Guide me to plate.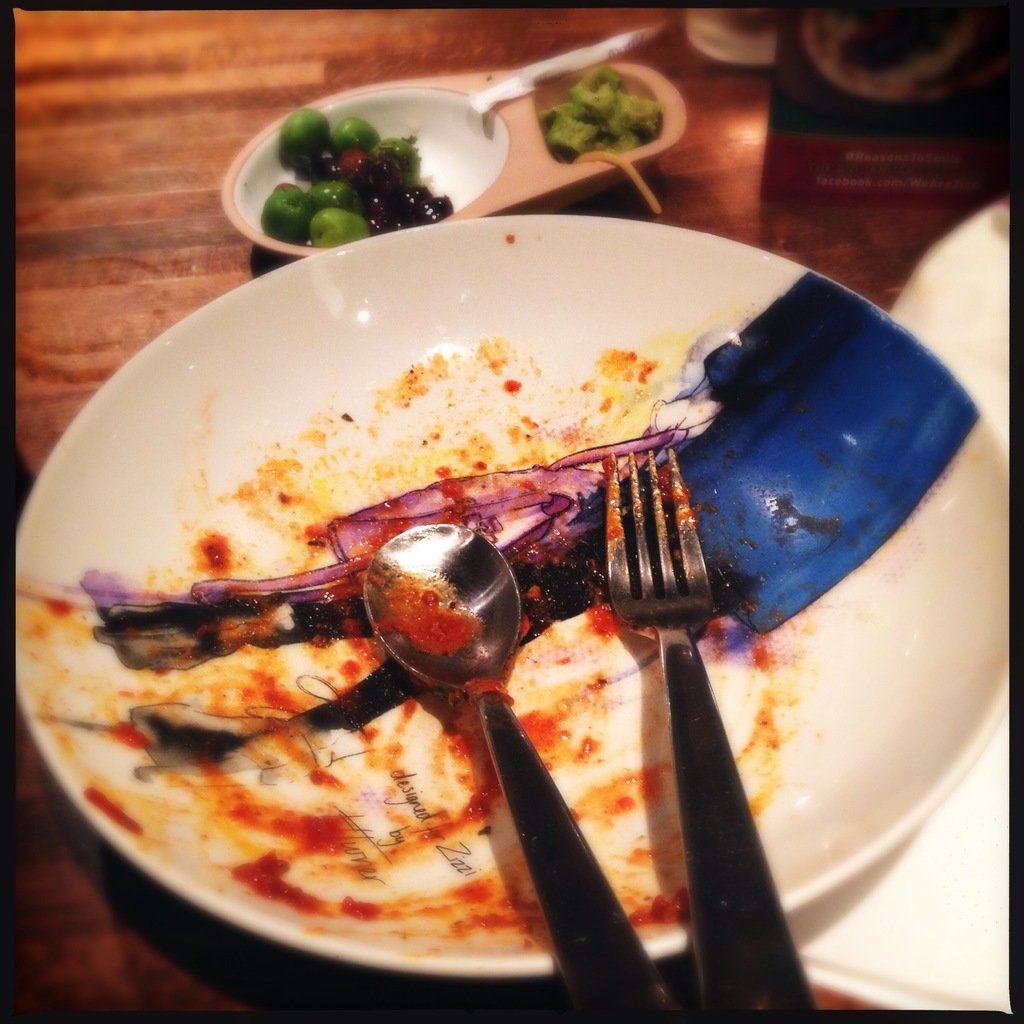
Guidance: {"left": 22, "top": 248, "right": 977, "bottom": 1003}.
